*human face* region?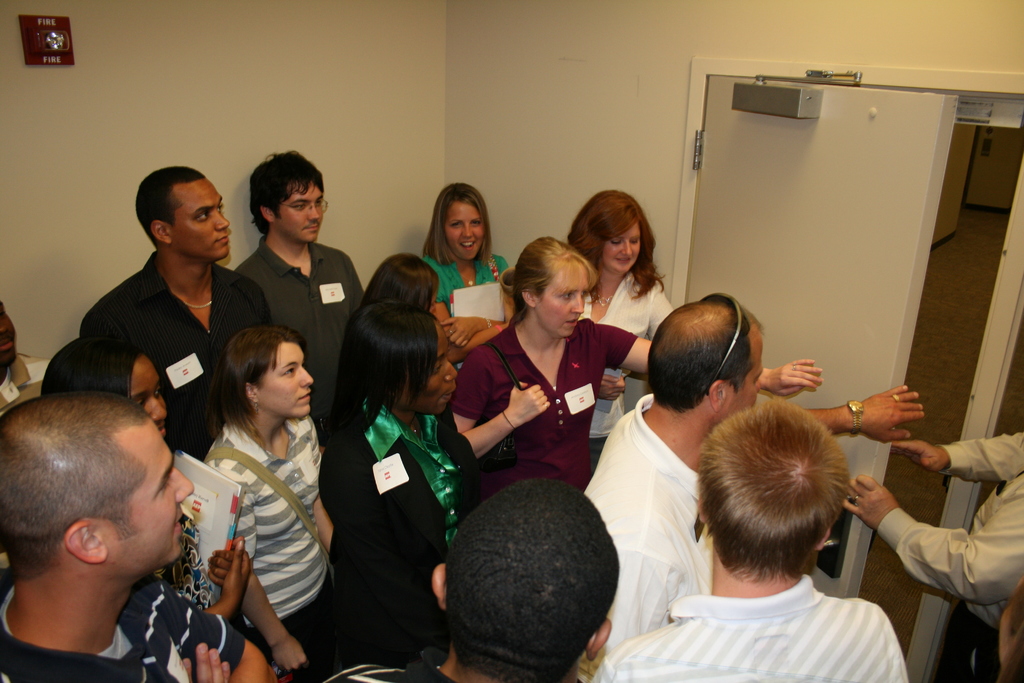
111/422/198/567
